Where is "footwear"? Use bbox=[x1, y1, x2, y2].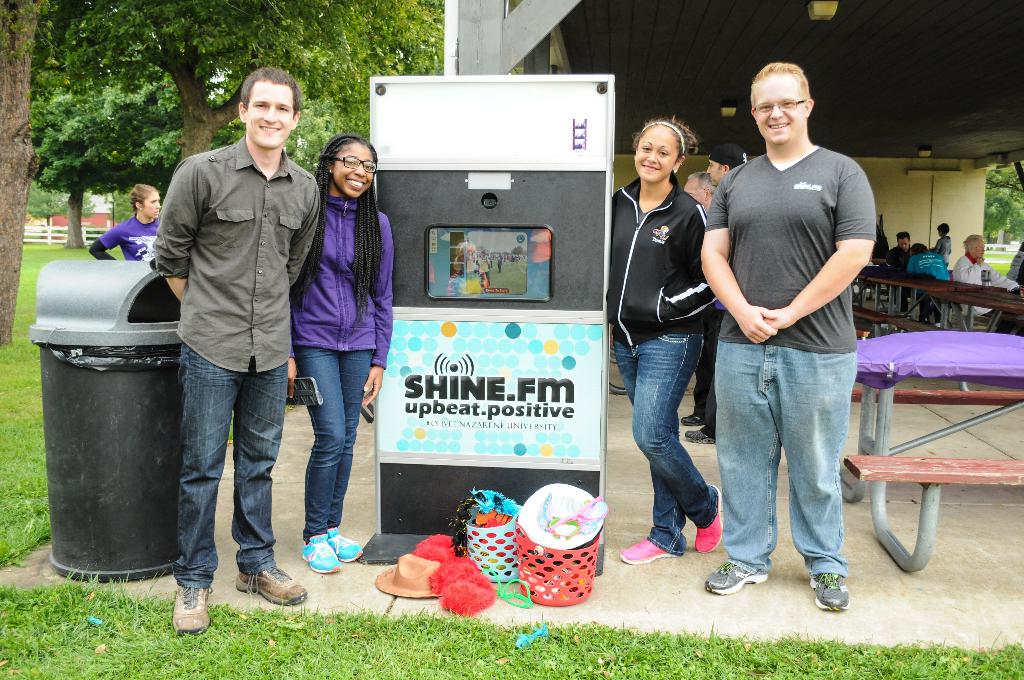
bbox=[304, 538, 337, 573].
